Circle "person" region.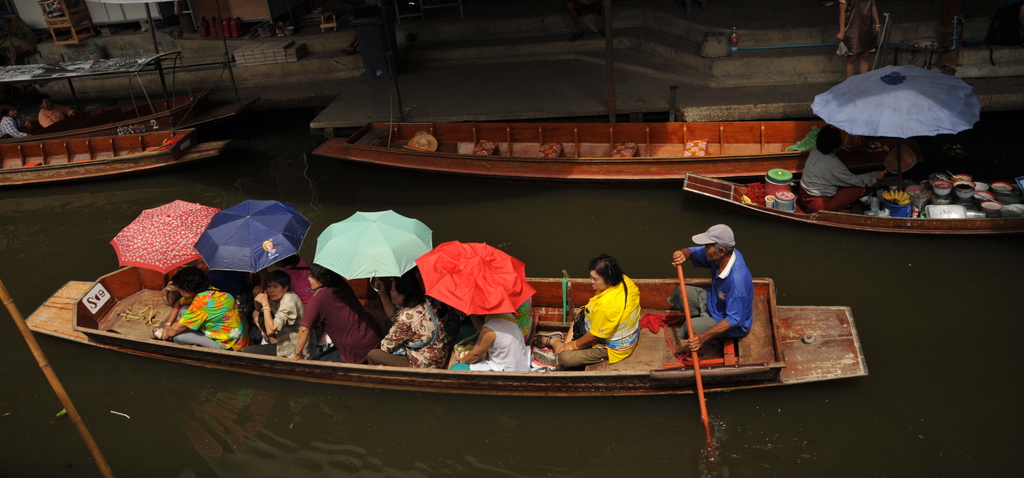
Region: bbox=[524, 255, 644, 366].
